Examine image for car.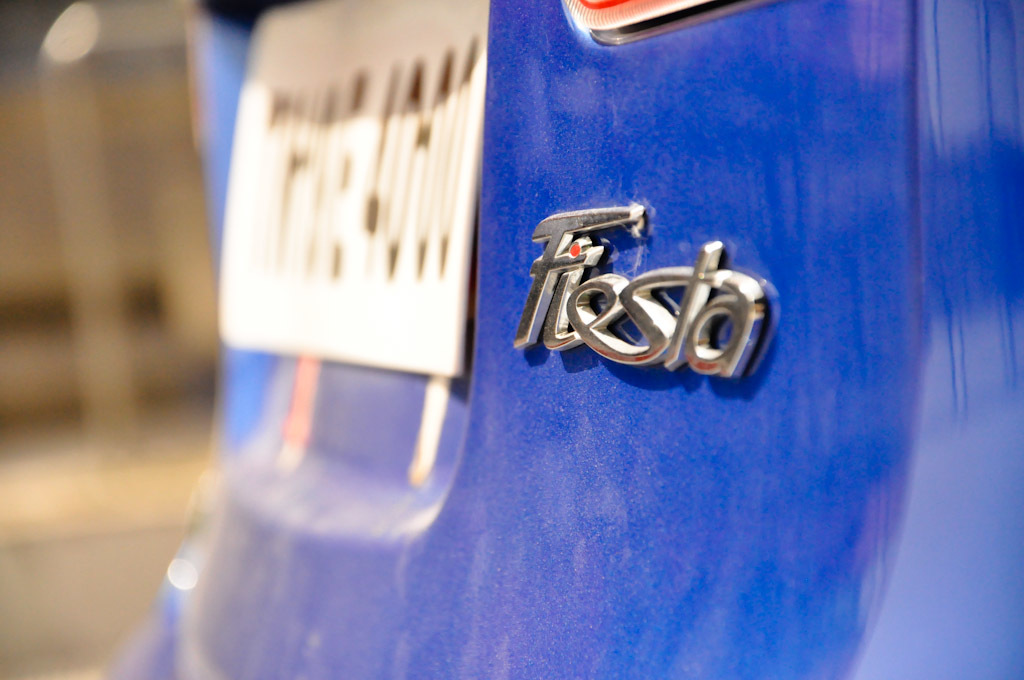
Examination result: BBox(101, 0, 1023, 679).
